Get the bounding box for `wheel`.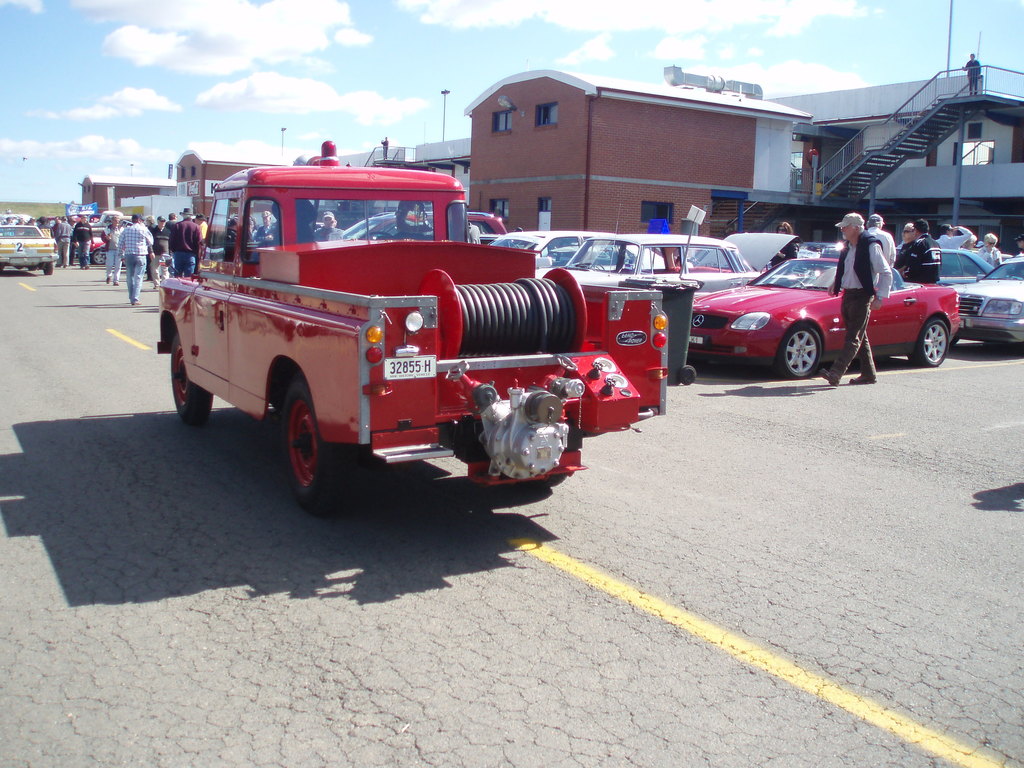
784,325,822,380.
